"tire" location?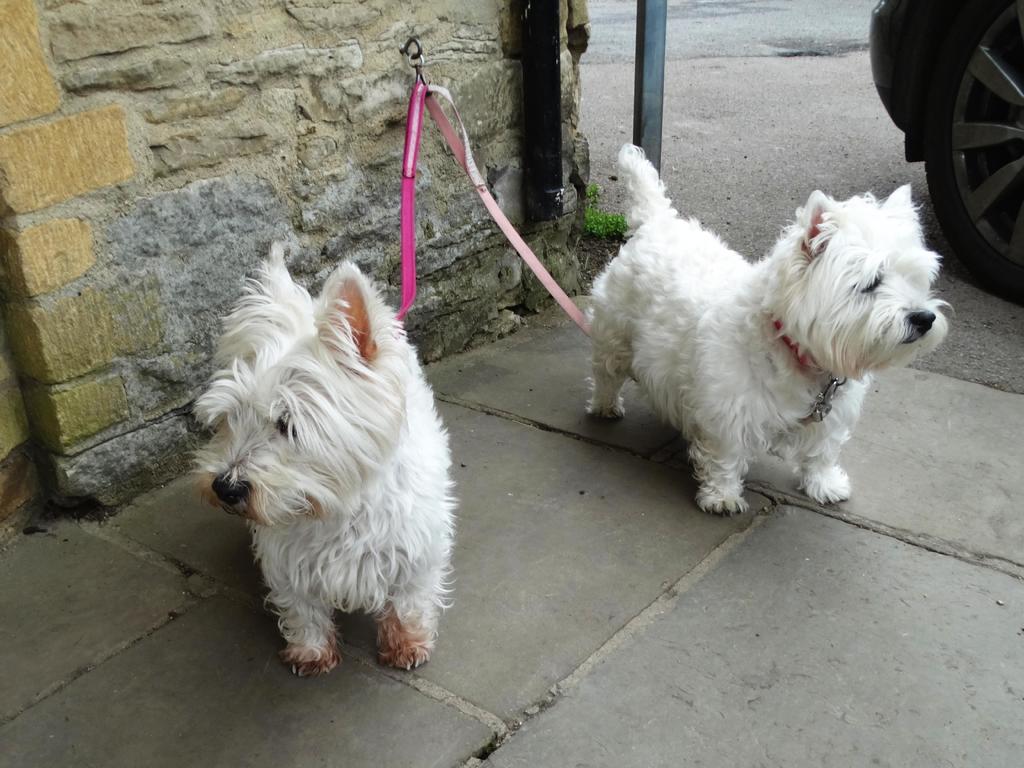
Rect(882, 0, 1018, 273)
